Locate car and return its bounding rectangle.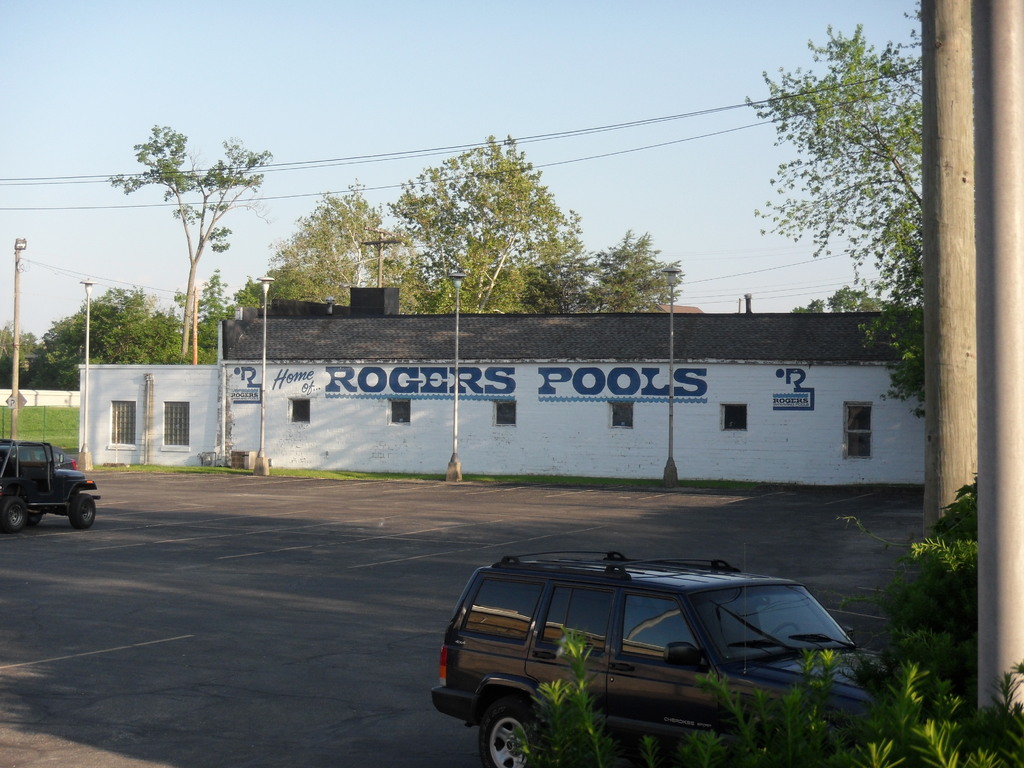
BBox(433, 548, 892, 752).
